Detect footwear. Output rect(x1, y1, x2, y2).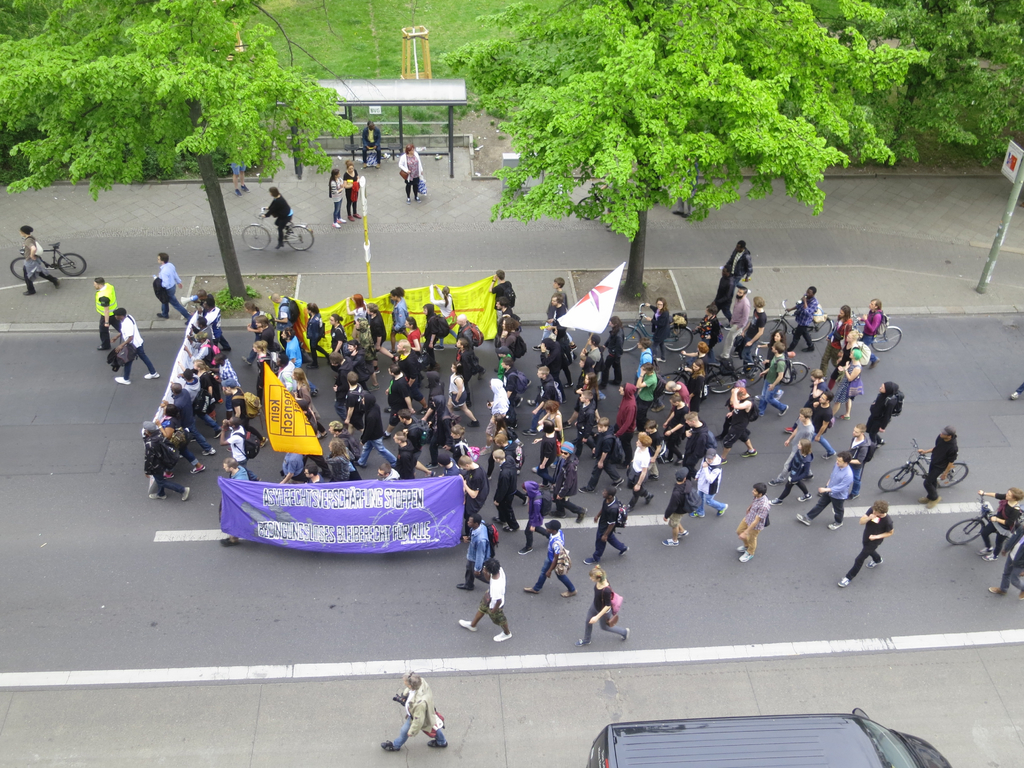
rect(573, 638, 589, 647).
